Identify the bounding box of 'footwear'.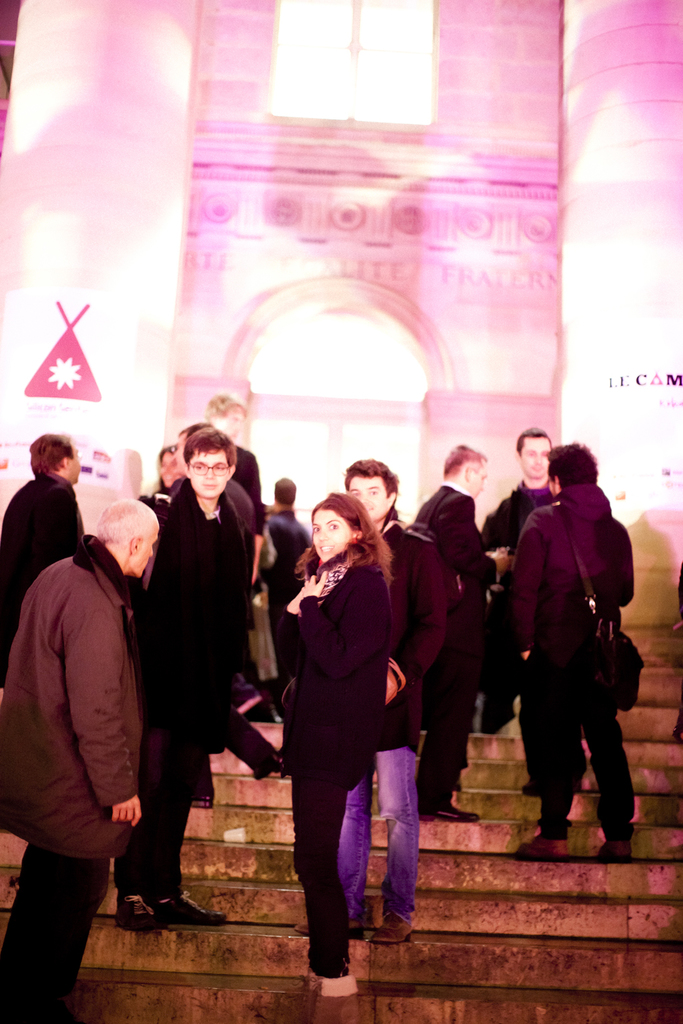
bbox=[156, 893, 227, 931].
